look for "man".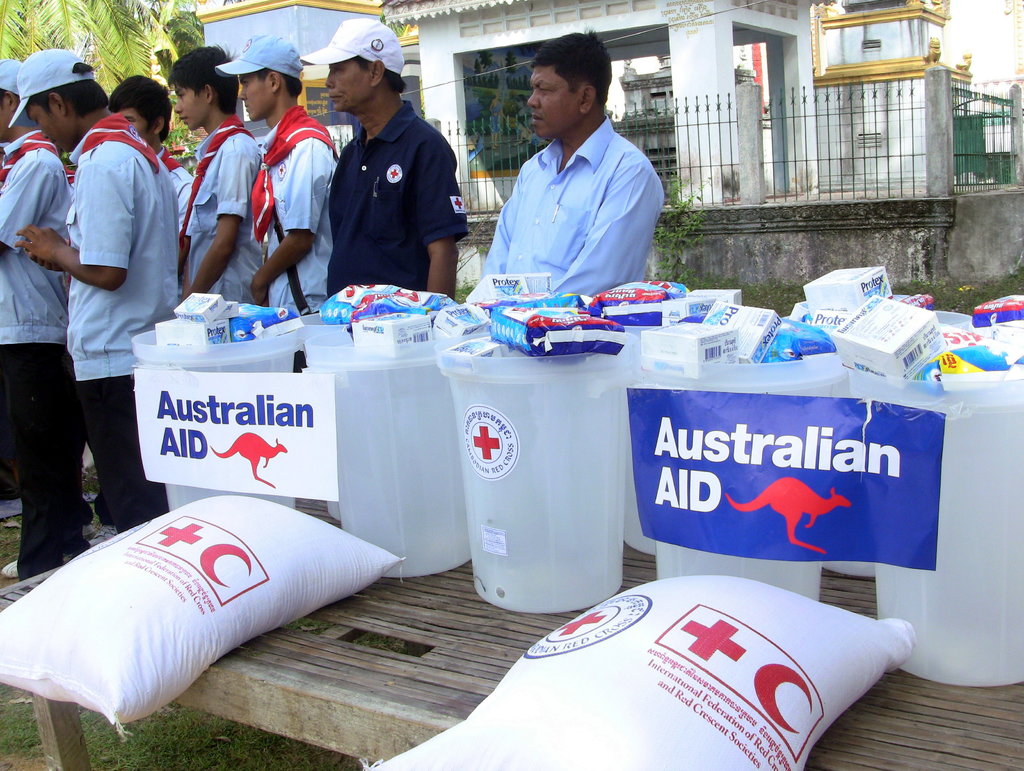
Found: (left=298, top=17, right=468, bottom=301).
